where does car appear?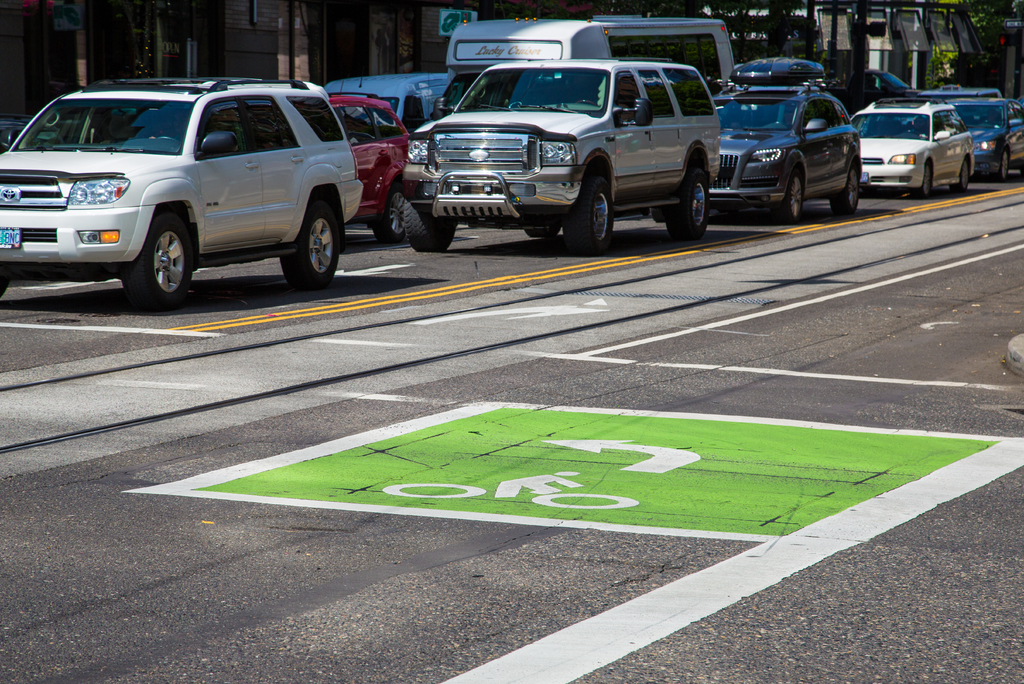
Appears at [x1=714, y1=55, x2=858, y2=227].
